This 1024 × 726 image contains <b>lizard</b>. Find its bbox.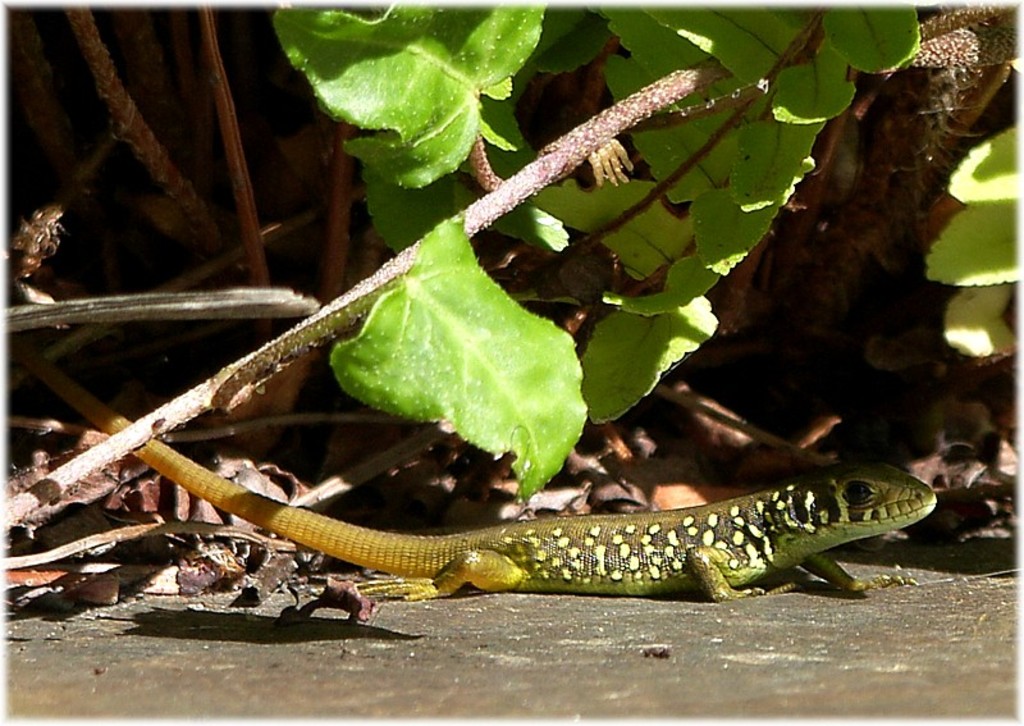
[101, 375, 952, 625].
